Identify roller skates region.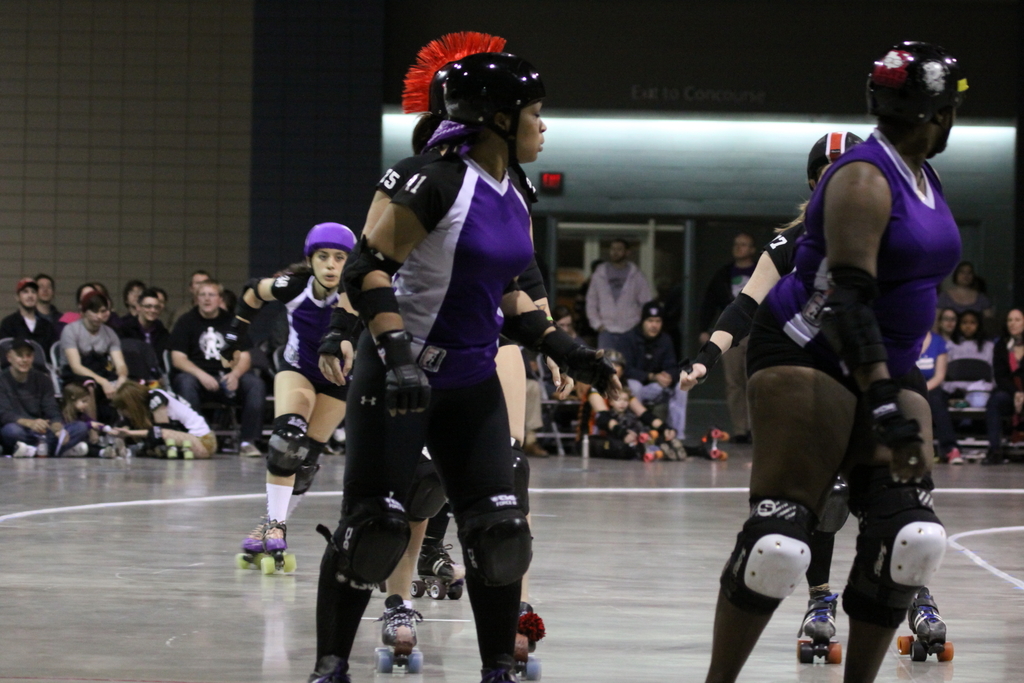
Region: 638, 425, 663, 462.
